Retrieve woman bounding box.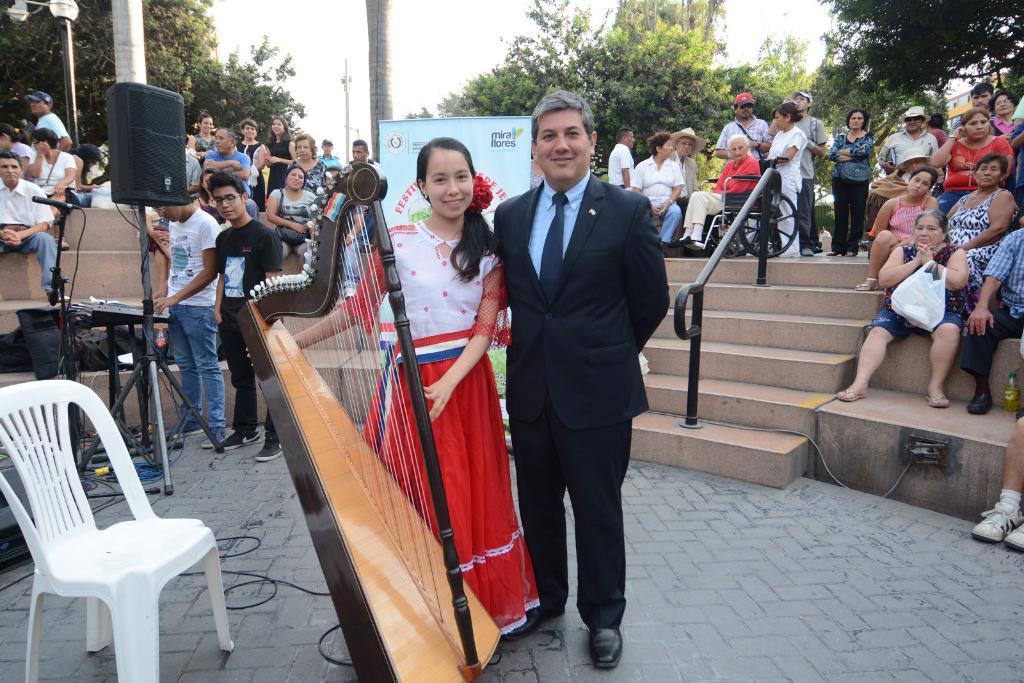
Bounding box: {"left": 189, "top": 111, "right": 219, "bottom": 166}.
